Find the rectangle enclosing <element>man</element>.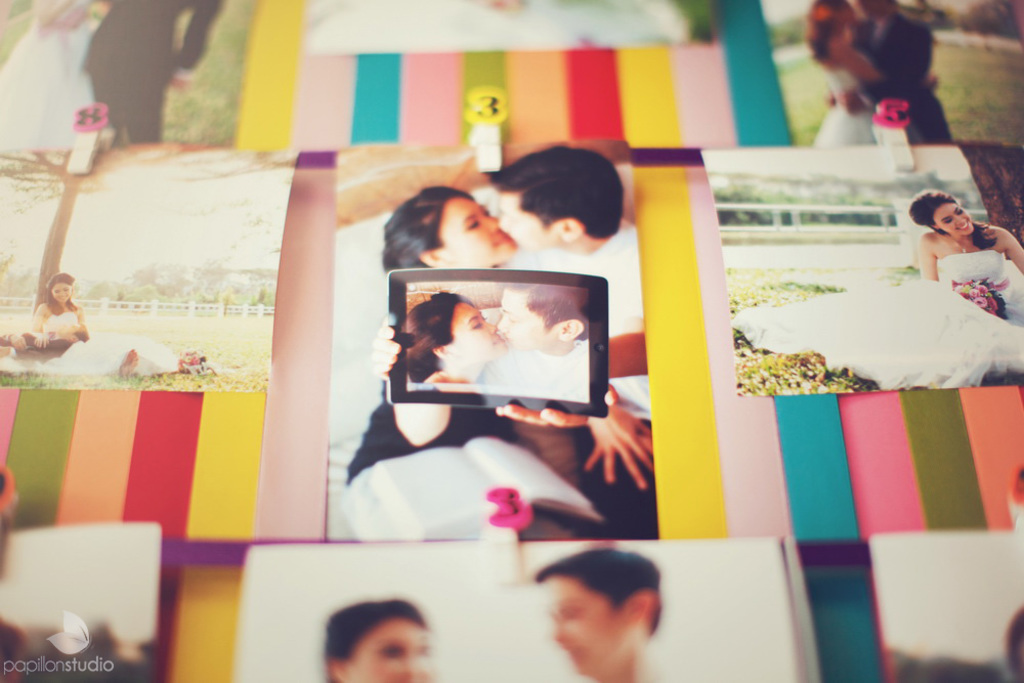
[left=0, top=323, right=91, bottom=358].
